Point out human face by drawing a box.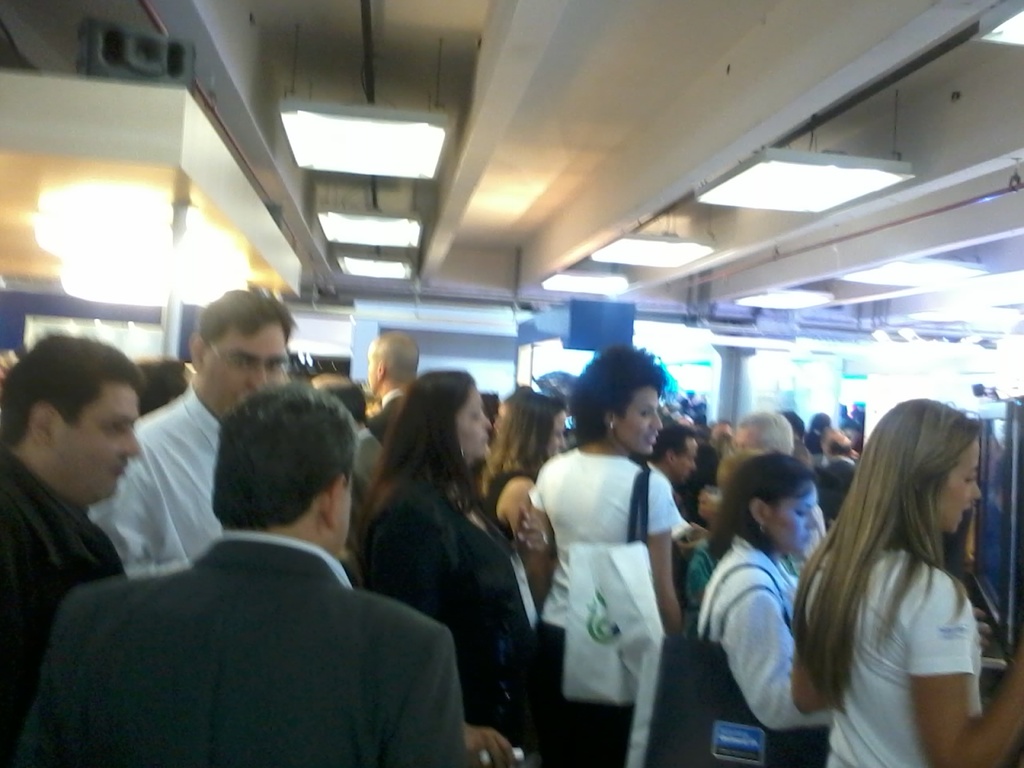
{"x1": 766, "y1": 480, "x2": 821, "y2": 557}.
